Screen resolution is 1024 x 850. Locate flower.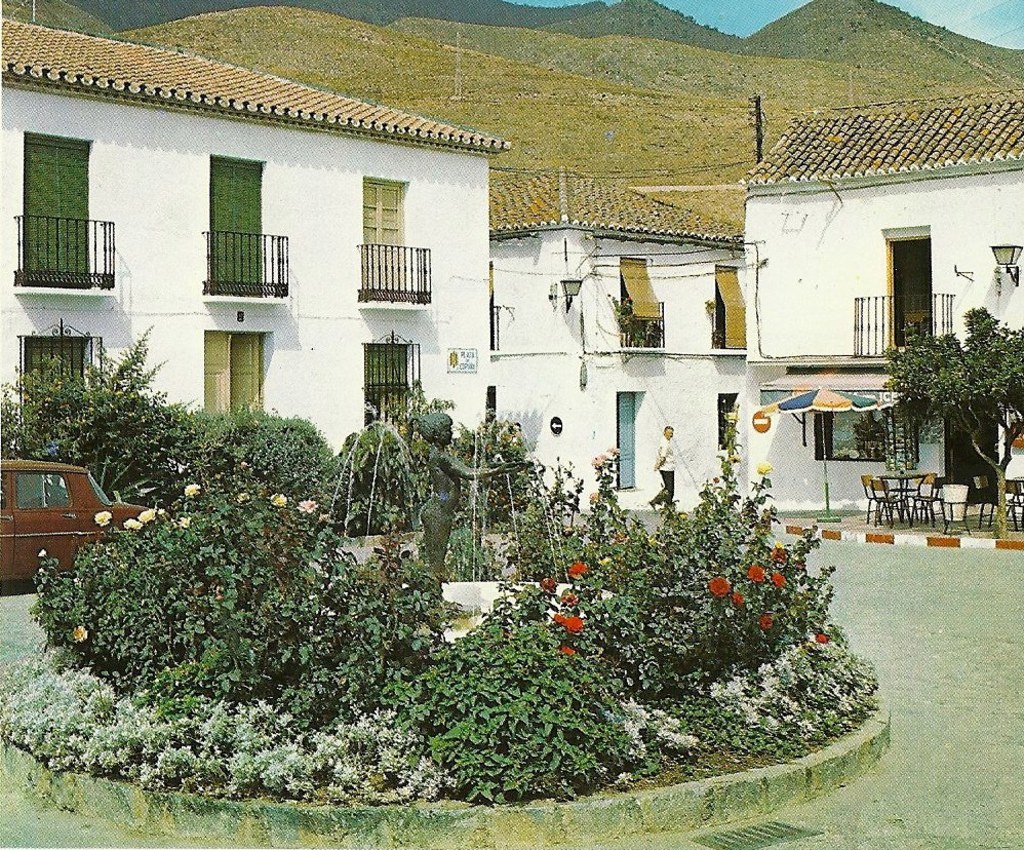
<region>710, 577, 732, 598</region>.
